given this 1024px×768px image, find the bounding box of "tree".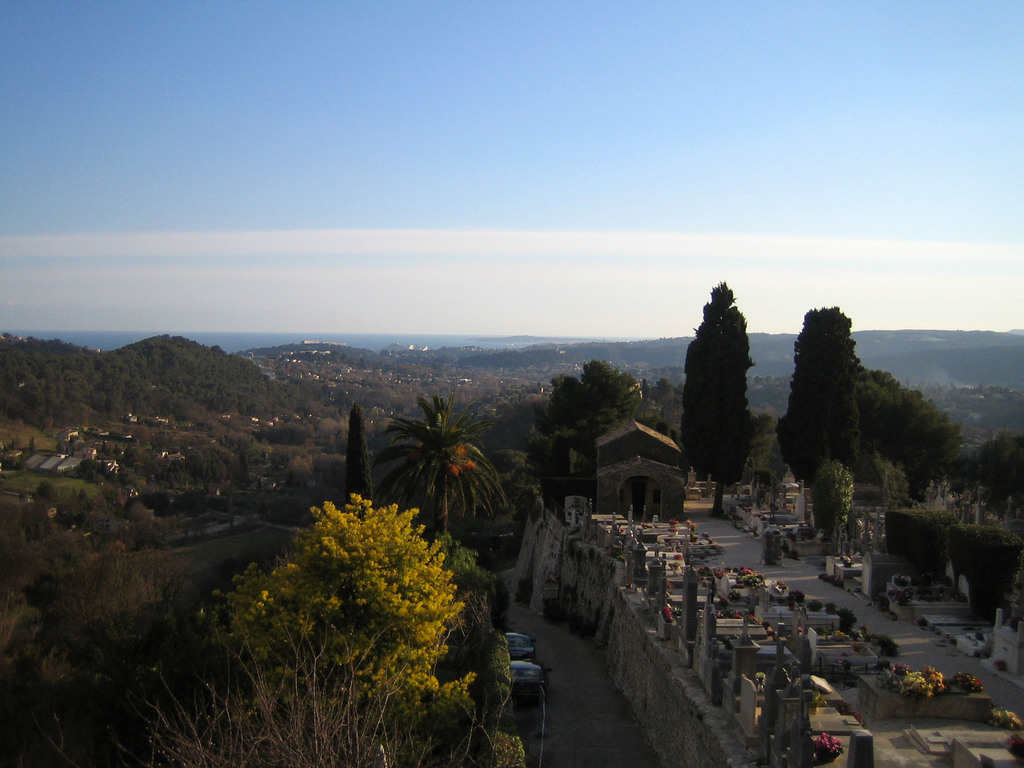
crop(676, 267, 774, 505).
